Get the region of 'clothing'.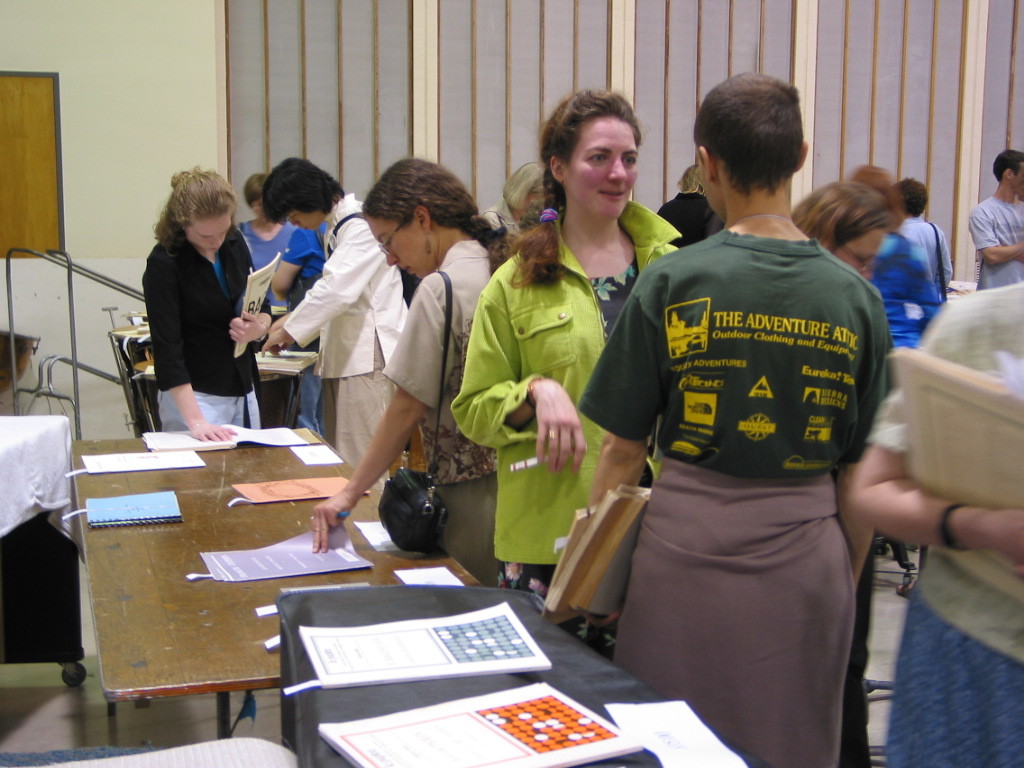
rect(274, 189, 408, 463).
